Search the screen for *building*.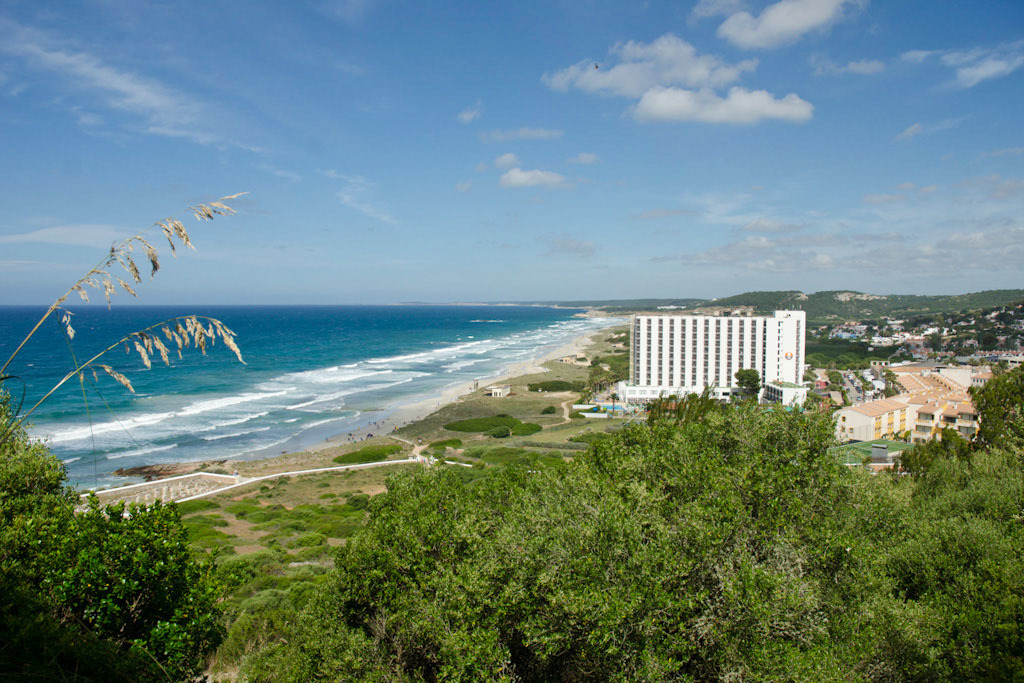
Found at left=606, top=310, right=827, bottom=413.
